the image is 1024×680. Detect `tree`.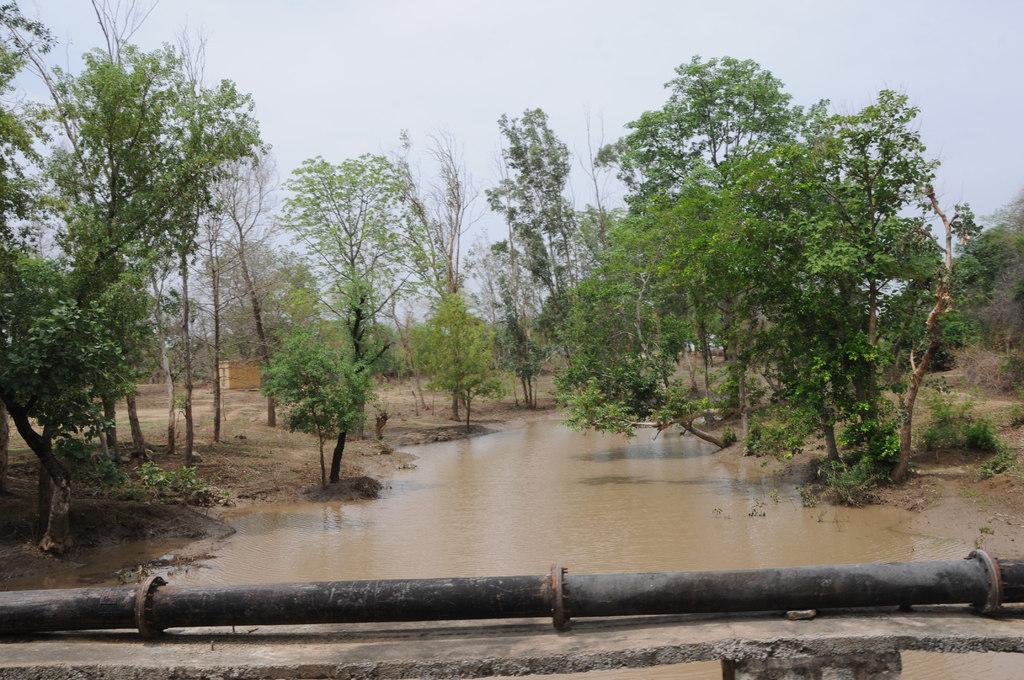
Detection: bbox=[667, 84, 987, 505].
